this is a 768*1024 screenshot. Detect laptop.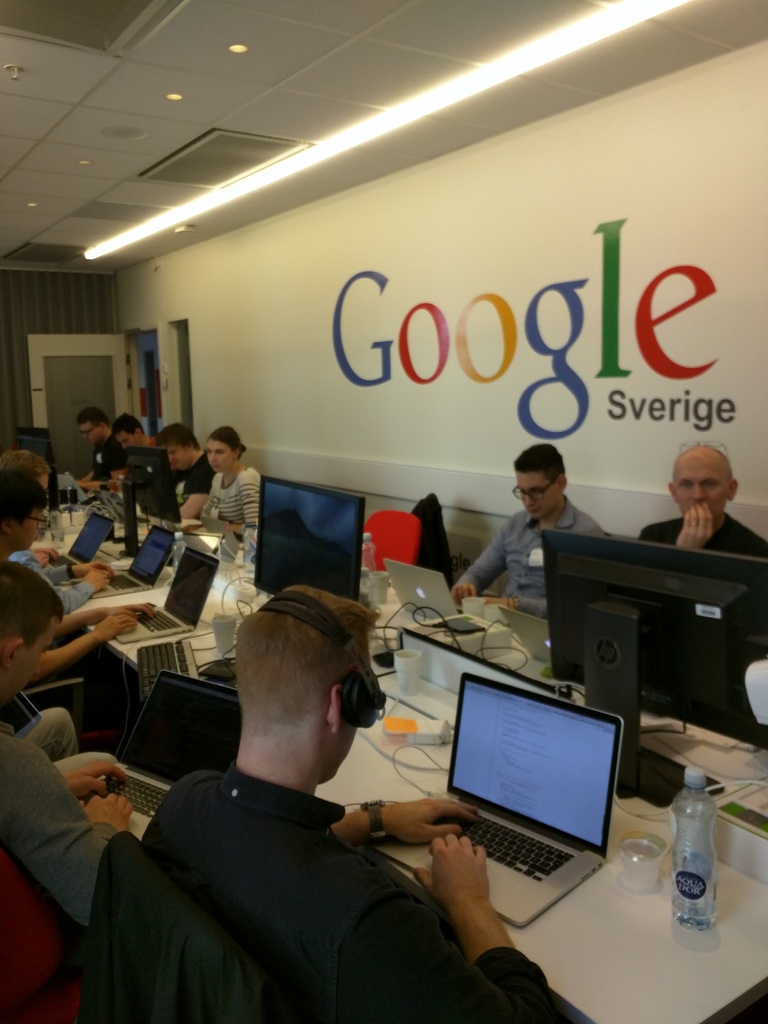
bbox(387, 563, 460, 615).
